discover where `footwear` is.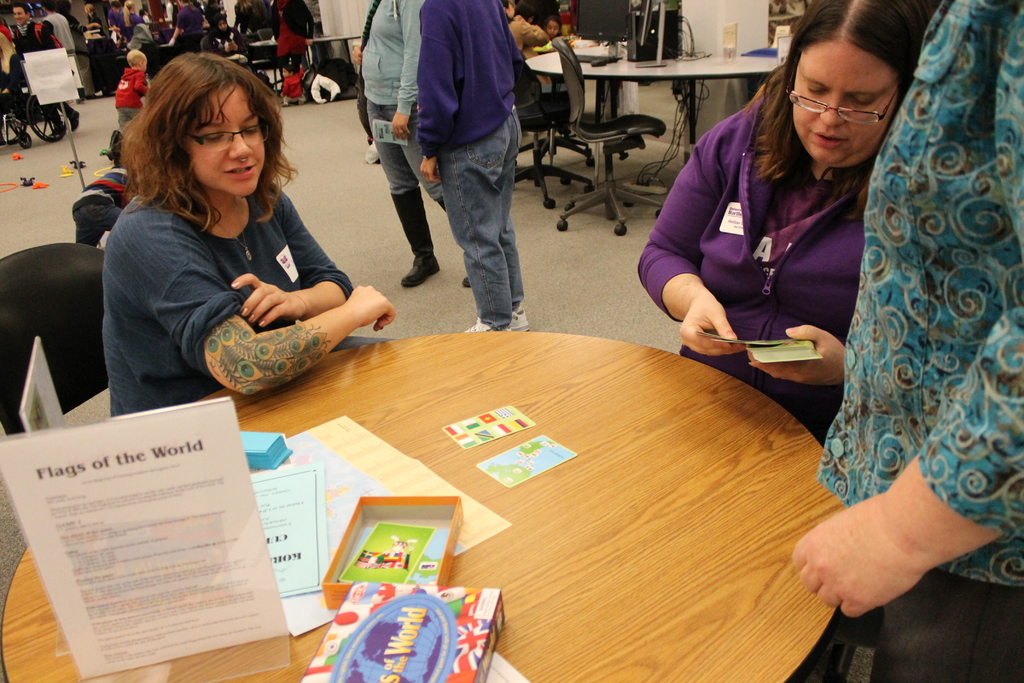
Discovered at [401, 252, 440, 287].
